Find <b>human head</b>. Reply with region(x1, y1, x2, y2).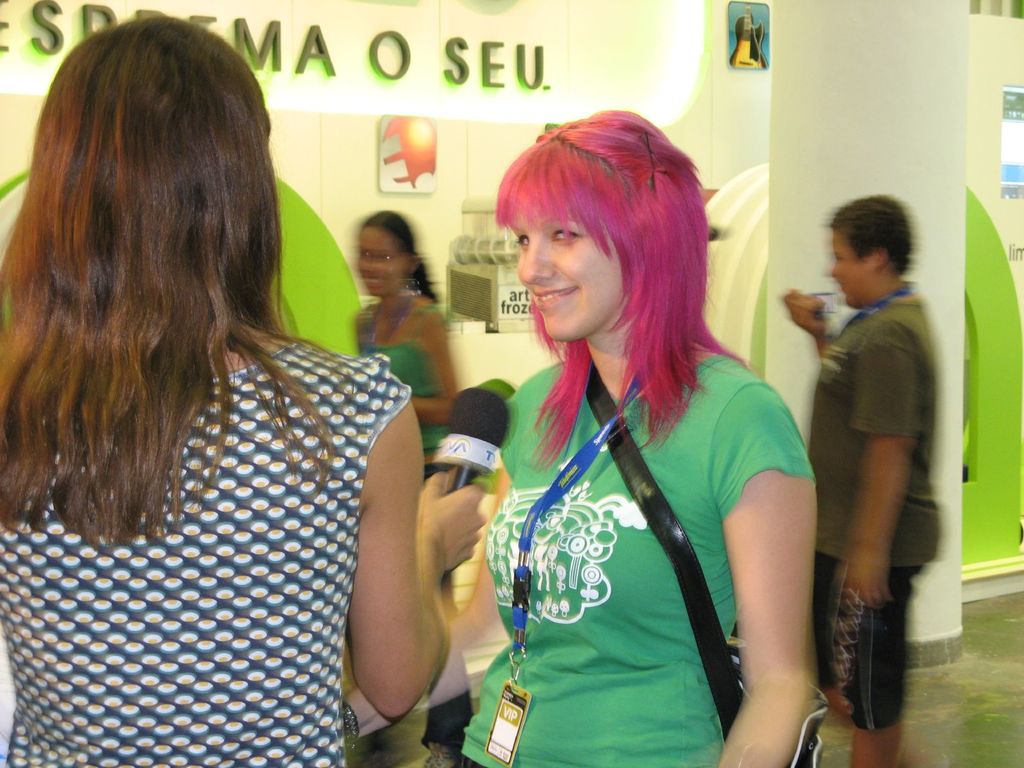
region(355, 209, 424, 296).
